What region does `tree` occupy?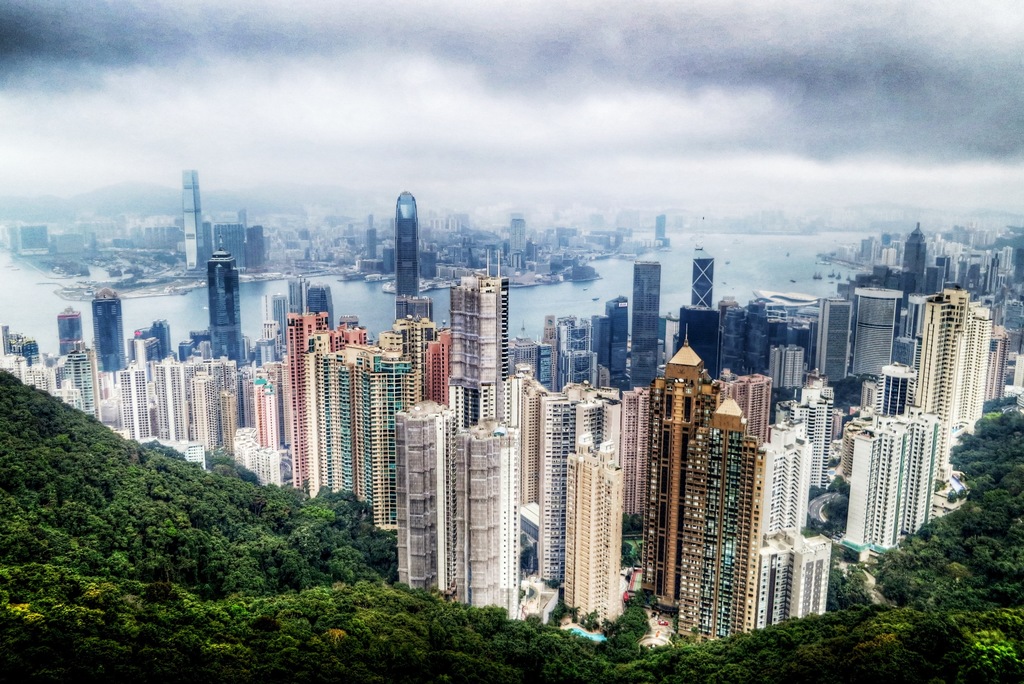
{"left": 949, "top": 407, "right": 1023, "bottom": 523}.
